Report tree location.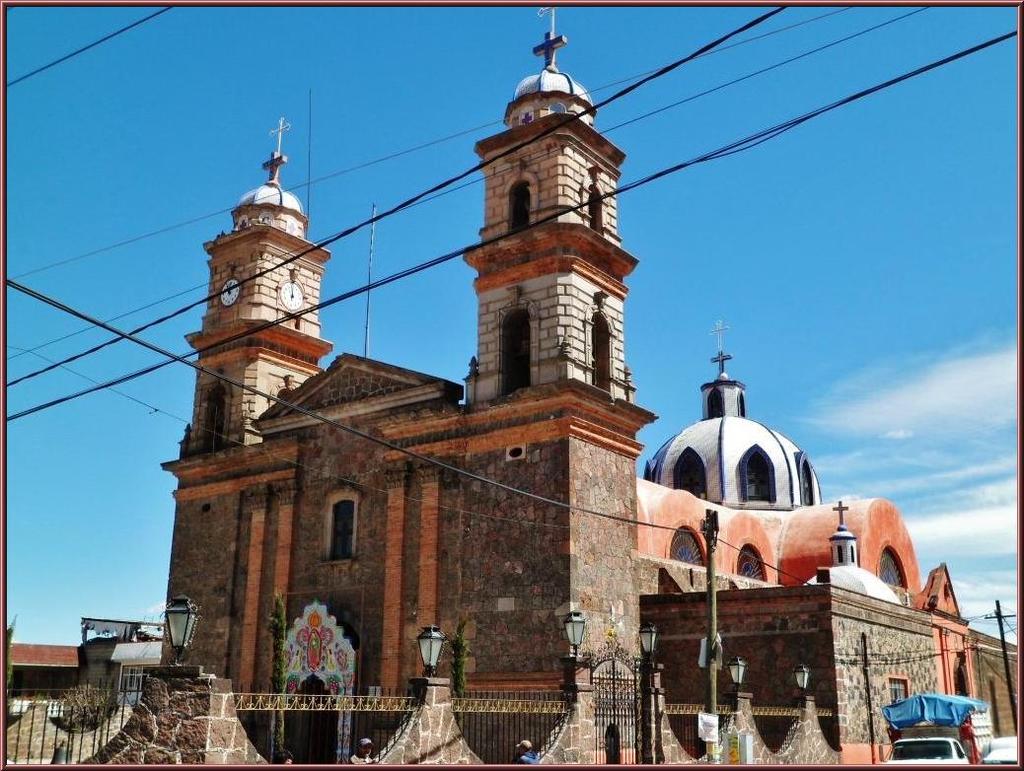
Report: BBox(2, 614, 18, 691).
